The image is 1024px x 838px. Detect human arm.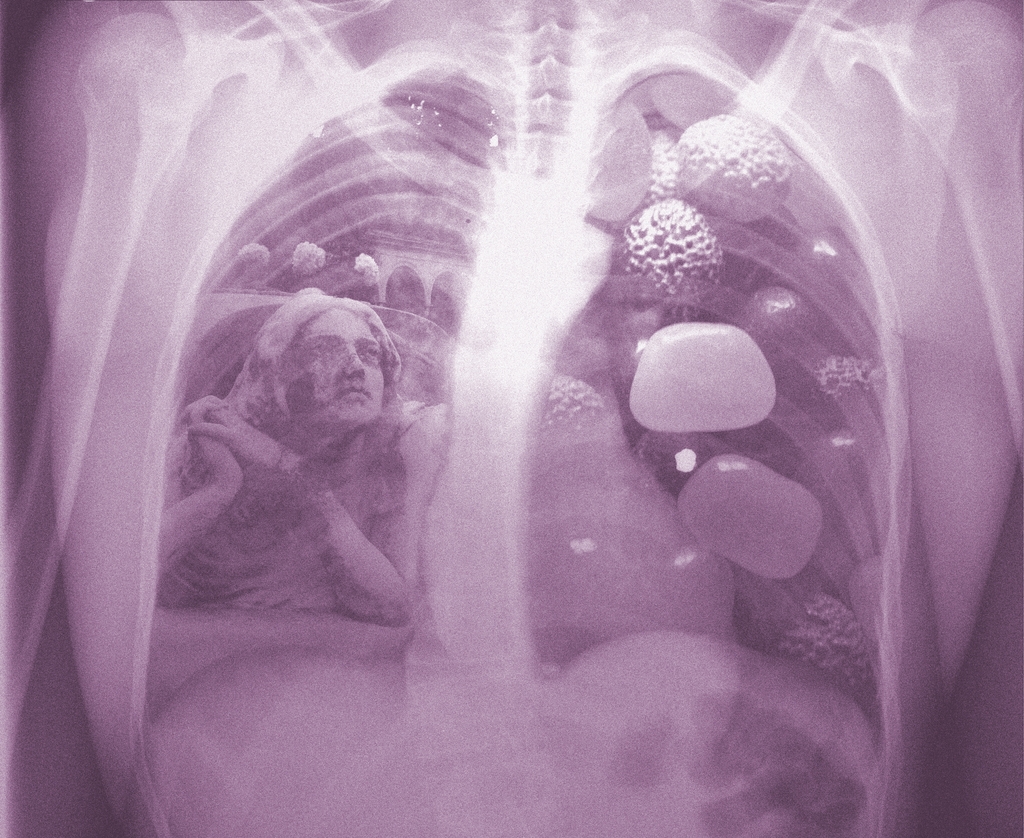
Detection: <bbox>173, 396, 418, 624</bbox>.
